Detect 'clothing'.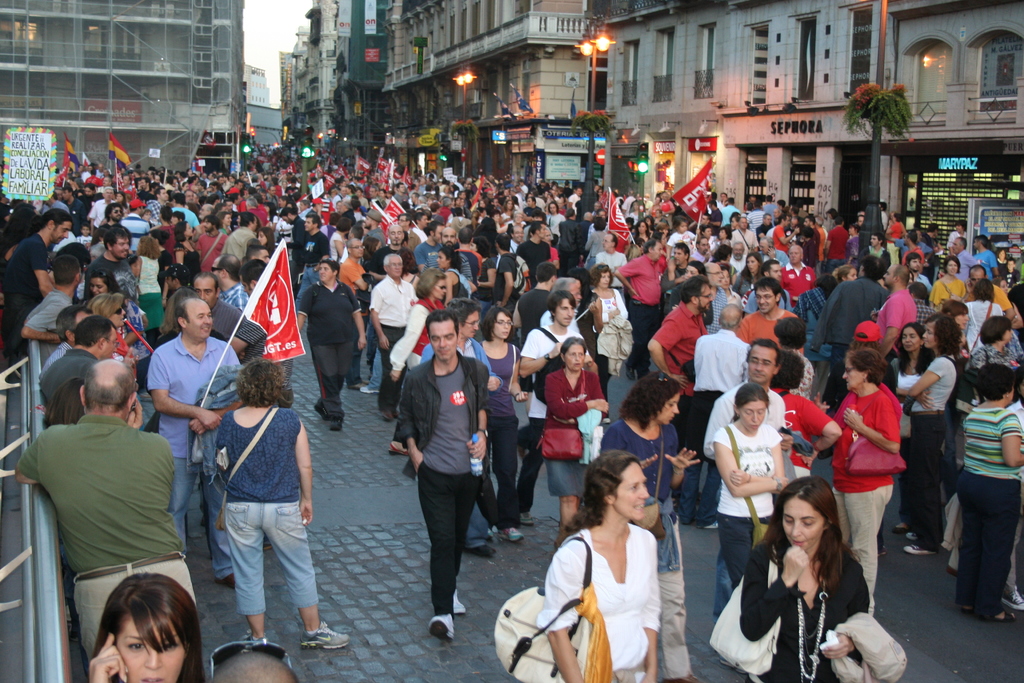
Detected at left=710, top=425, right=783, bottom=618.
